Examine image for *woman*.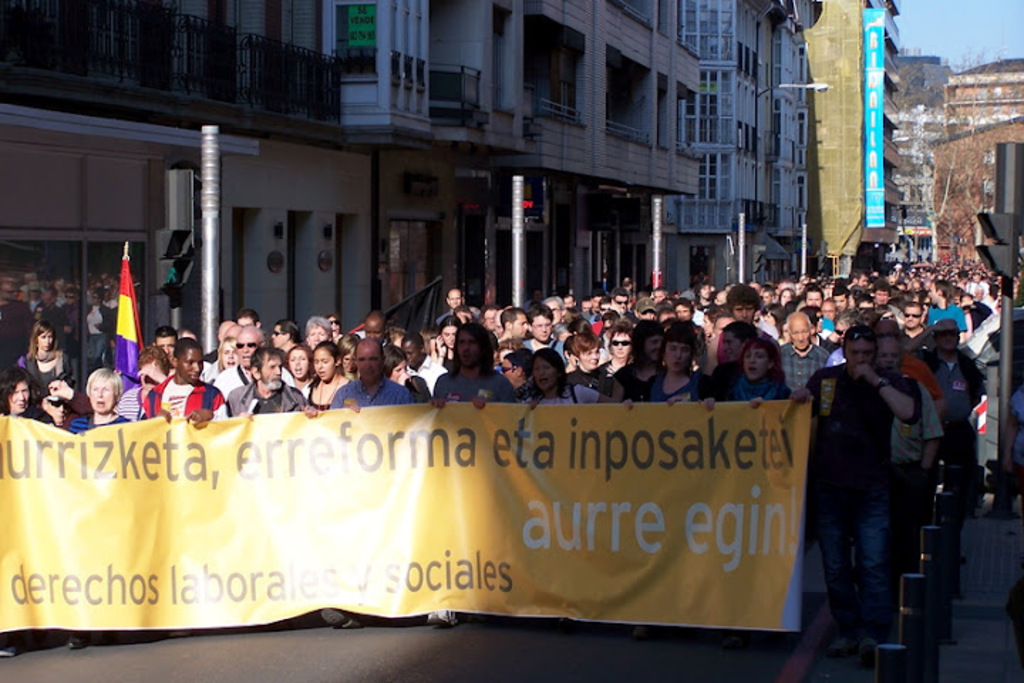
Examination result: x1=519 y1=349 x2=633 y2=414.
